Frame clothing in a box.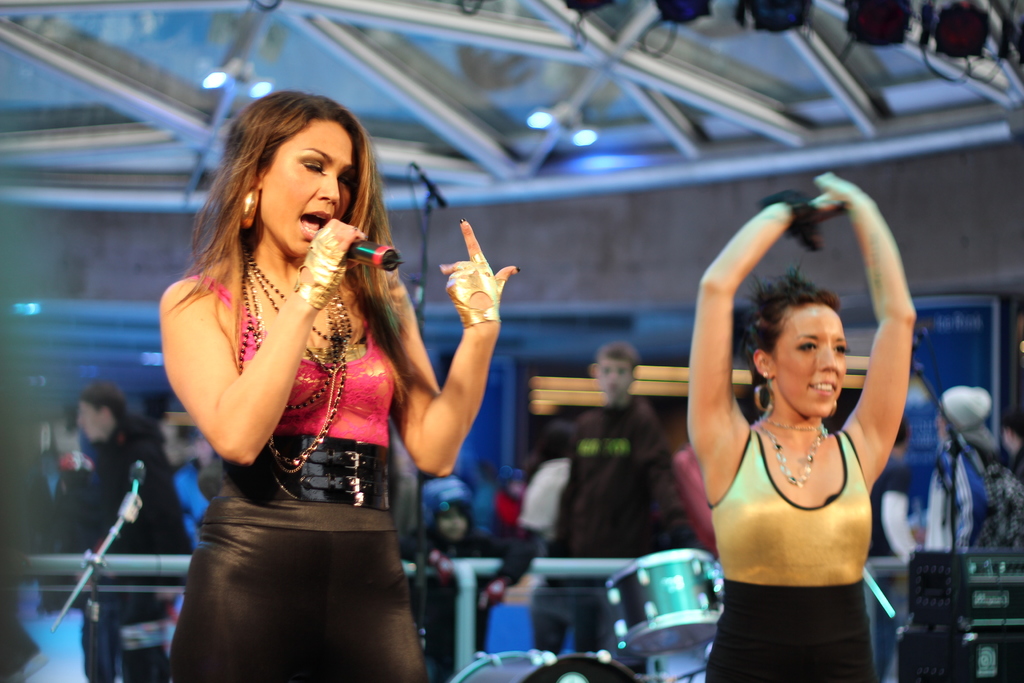
bbox=[194, 298, 433, 678].
